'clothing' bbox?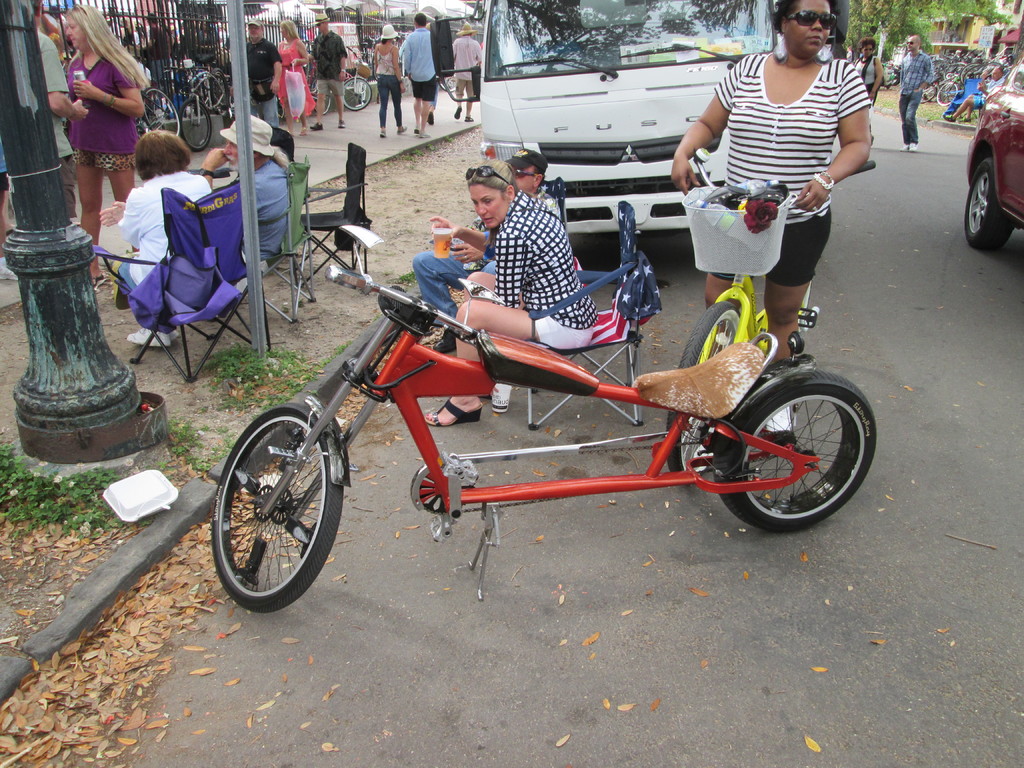
bbox=(453, 76, 476, 100)
